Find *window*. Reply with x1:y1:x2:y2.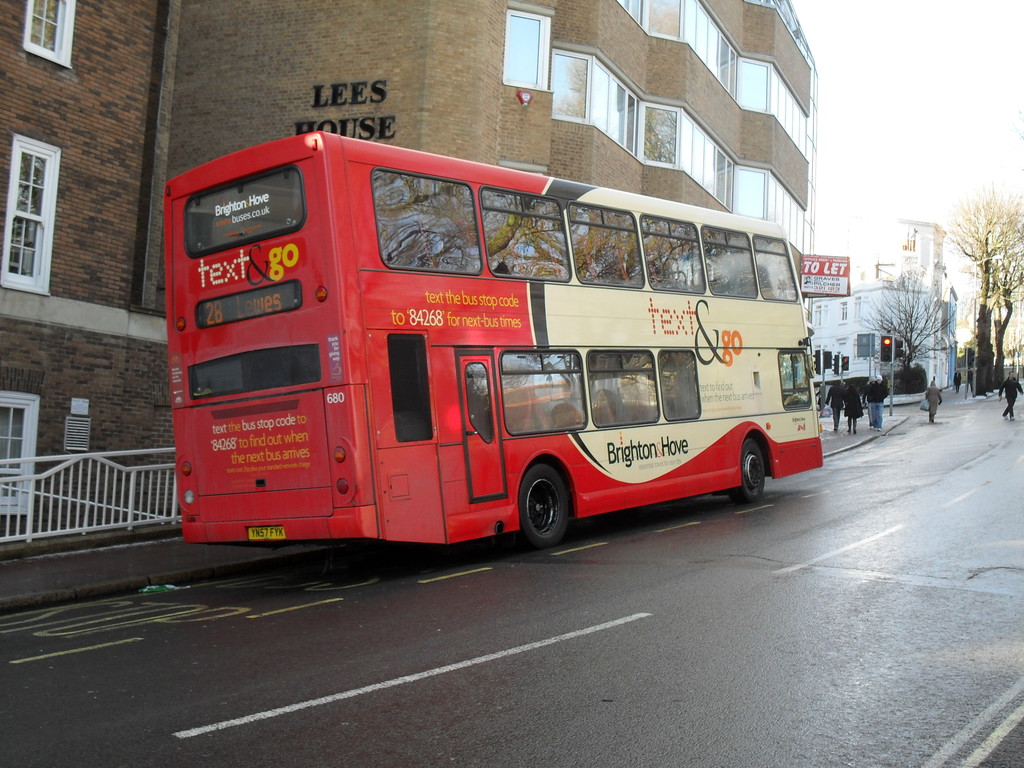
370:167:485:277.
